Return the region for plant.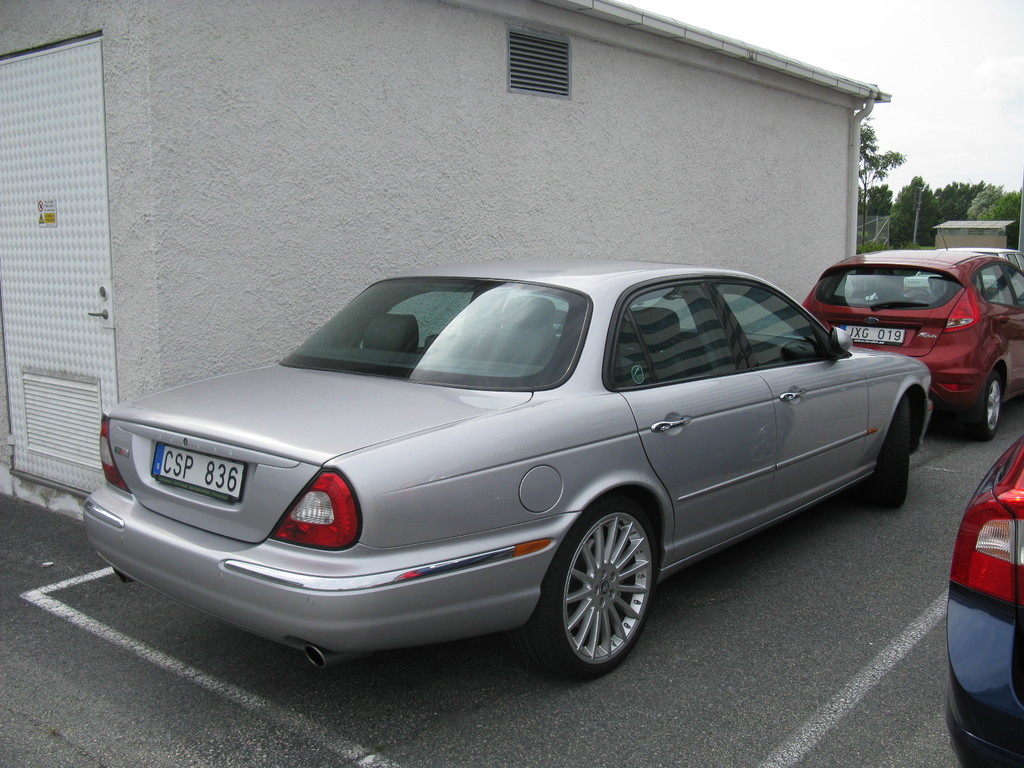
bbox=[858, 232, 896, 261].
